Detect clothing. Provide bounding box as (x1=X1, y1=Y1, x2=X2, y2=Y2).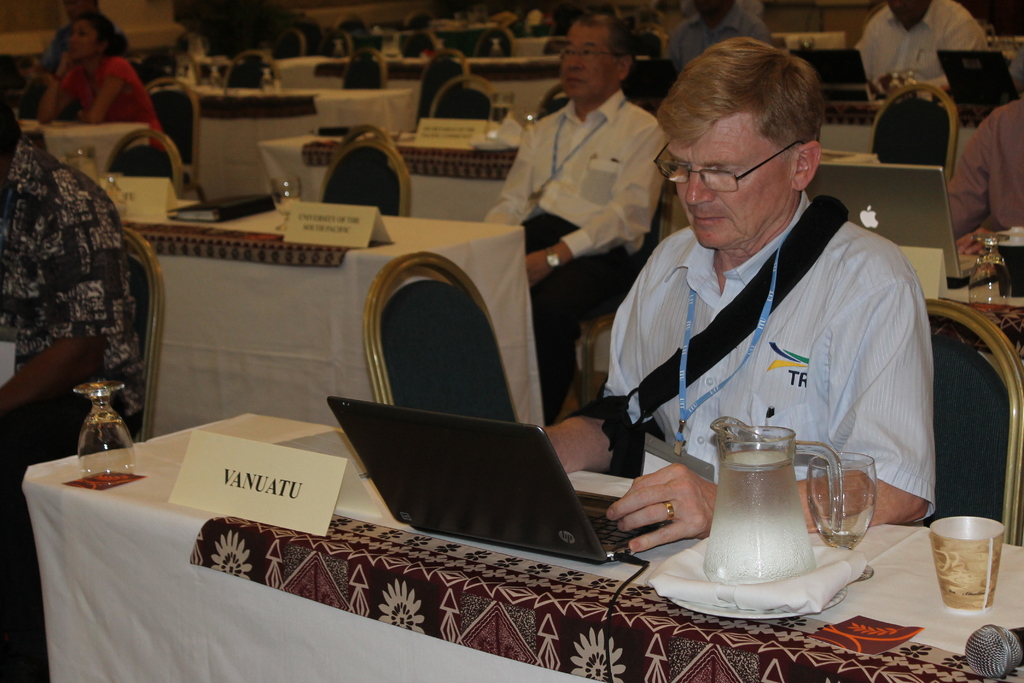
(x1=36, y1=53, x2=163, y2=138).
